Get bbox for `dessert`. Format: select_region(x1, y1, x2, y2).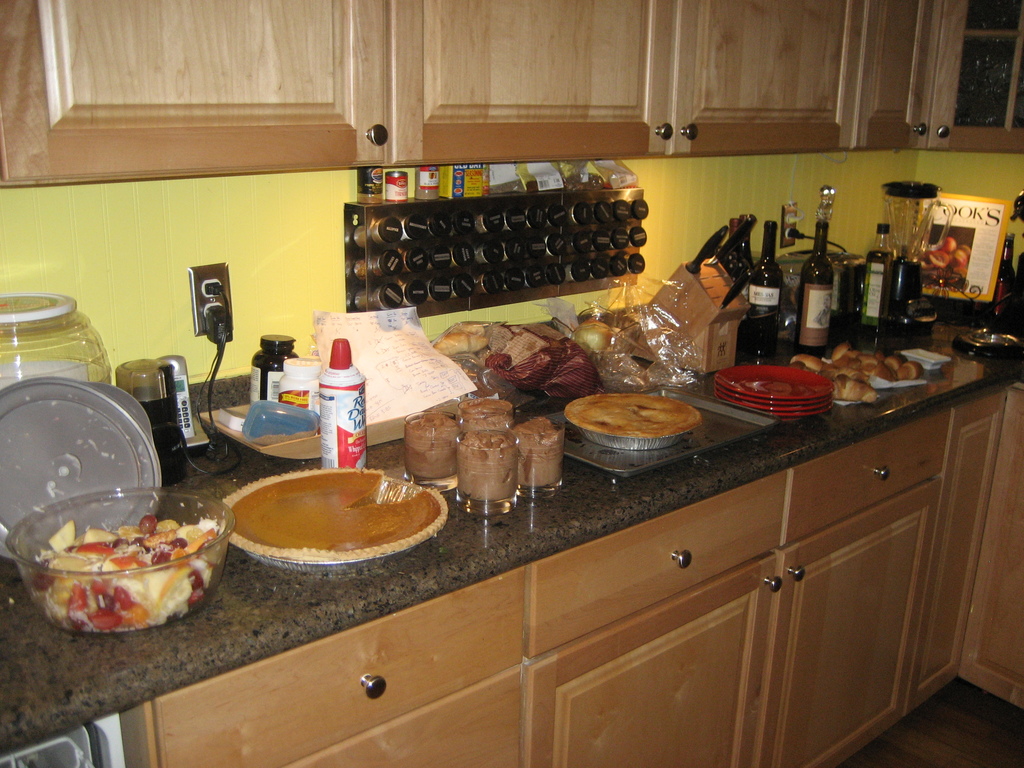
select_region(886, 353, 910, 368).
